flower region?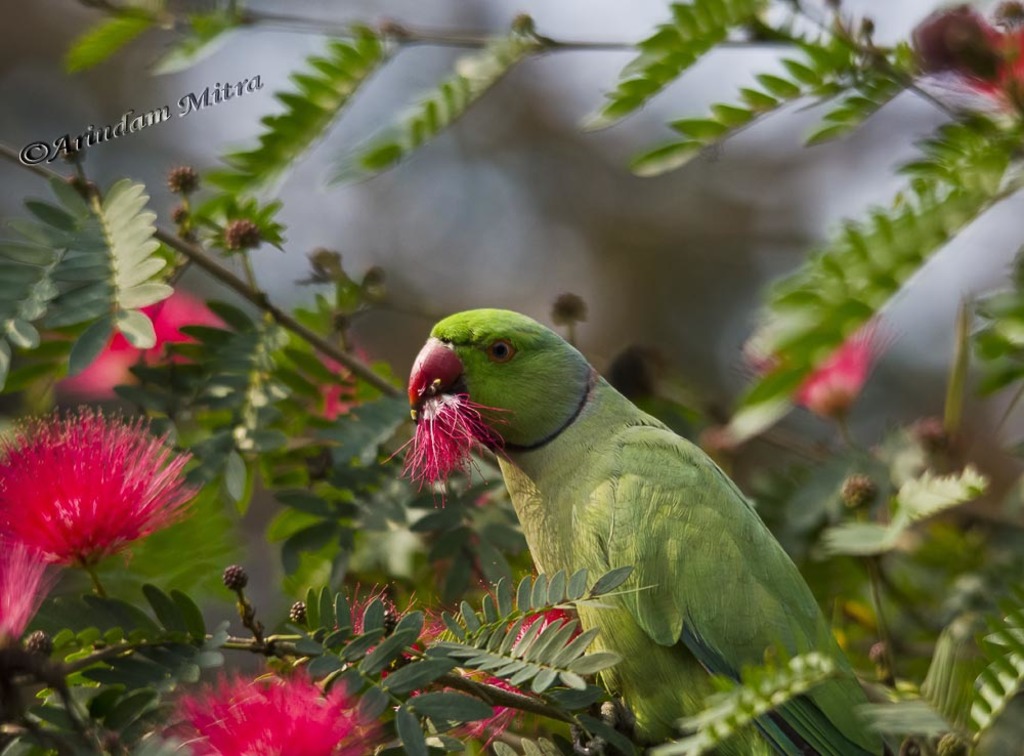
x1=378 y1=394 x2=512 y2=511
